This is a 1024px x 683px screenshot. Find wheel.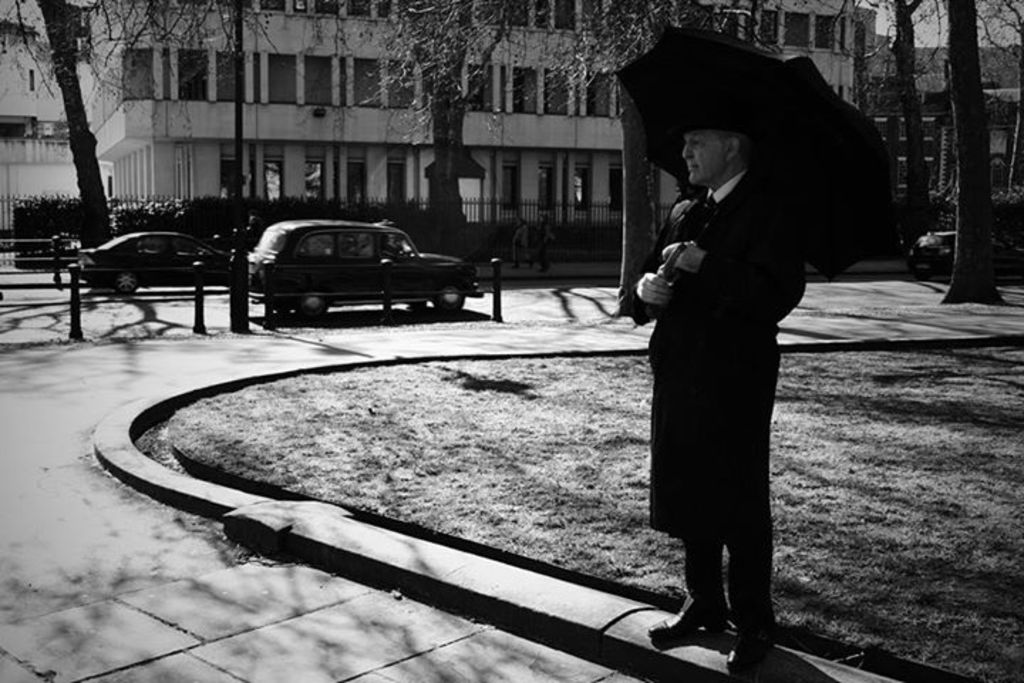
Bounding box: 262:295:289:313.
